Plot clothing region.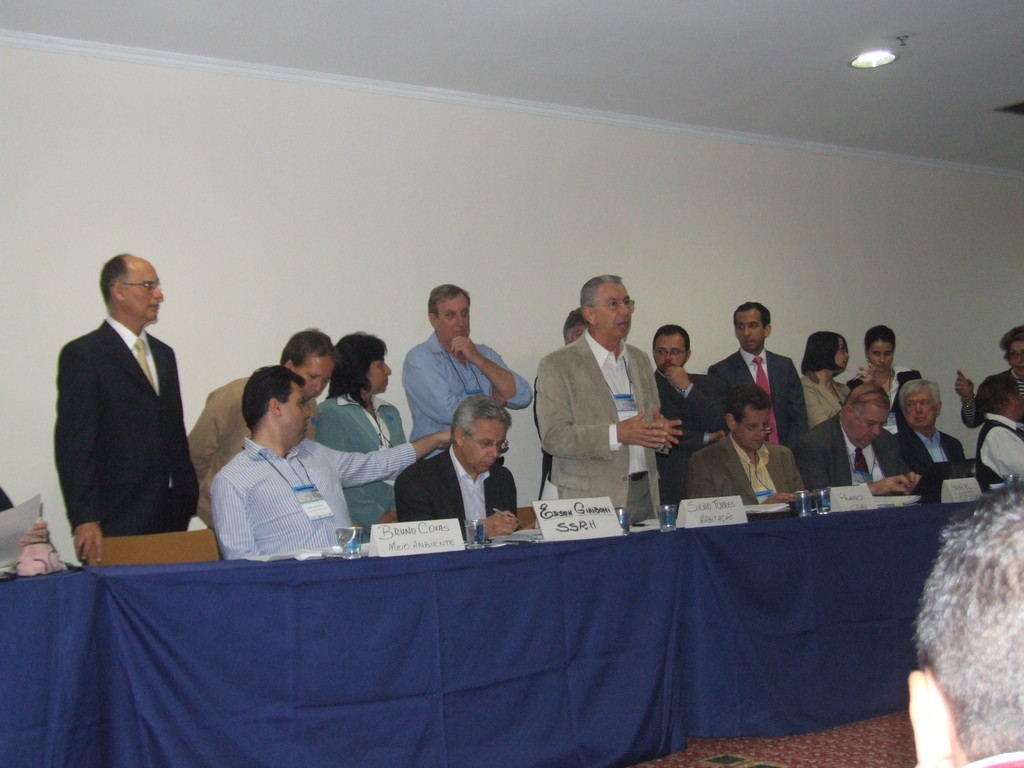
Plotted at 182,374,314,501.
